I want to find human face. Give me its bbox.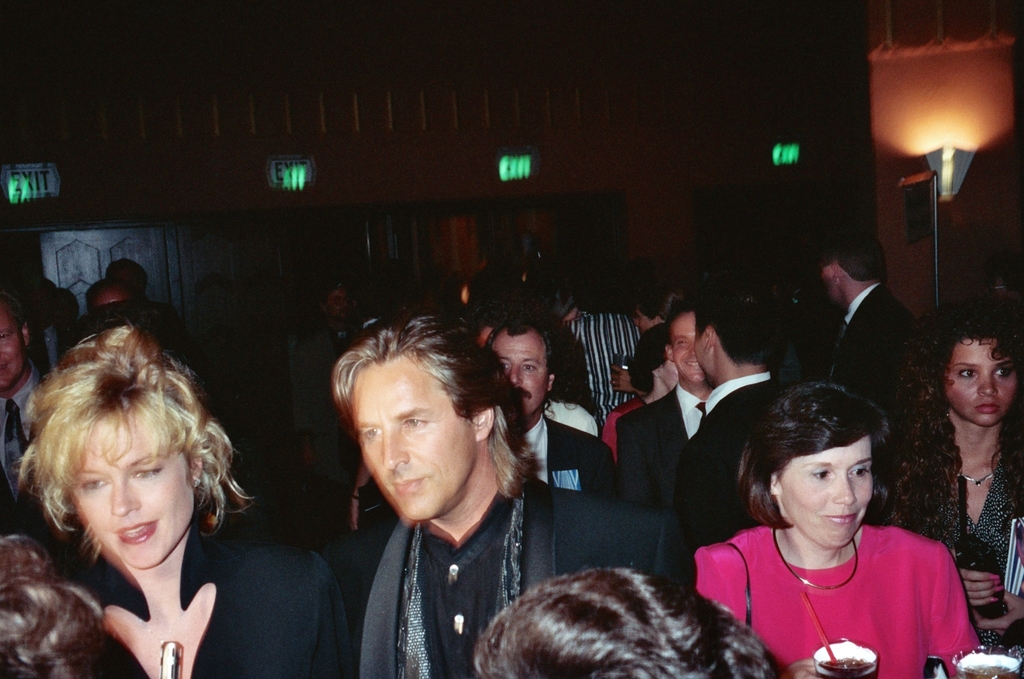
l=777, t=444, r=873, b=556.
